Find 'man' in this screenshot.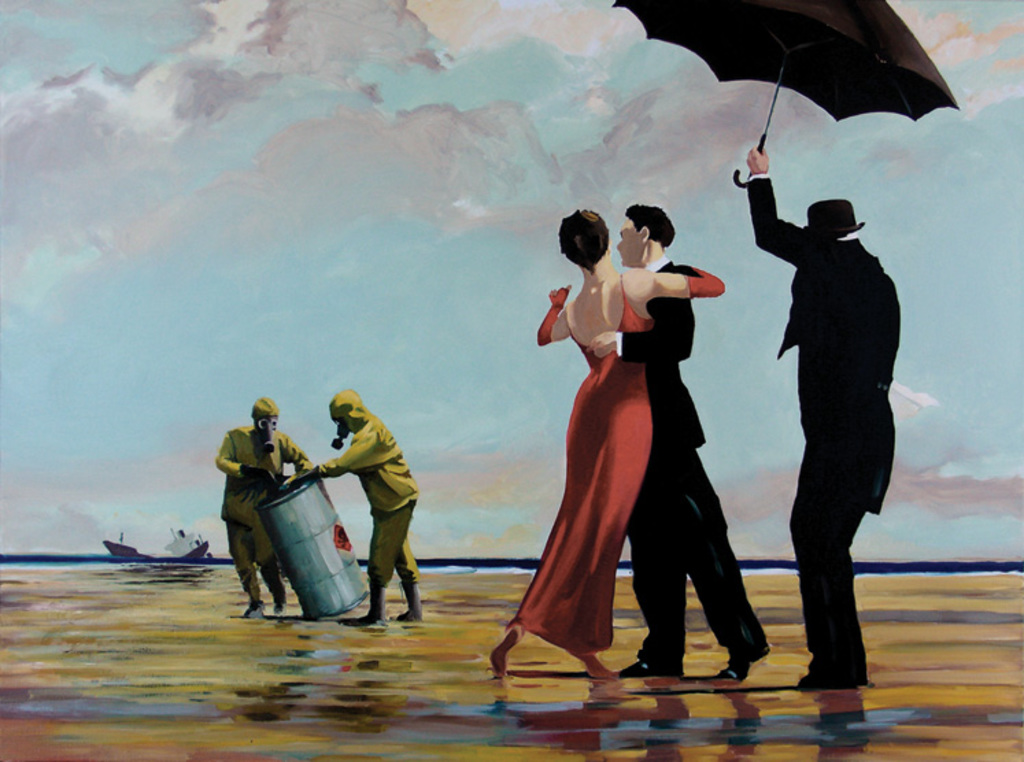
The bounding box for 'man' is [left=733, top=164, right=909, bottom=695].
